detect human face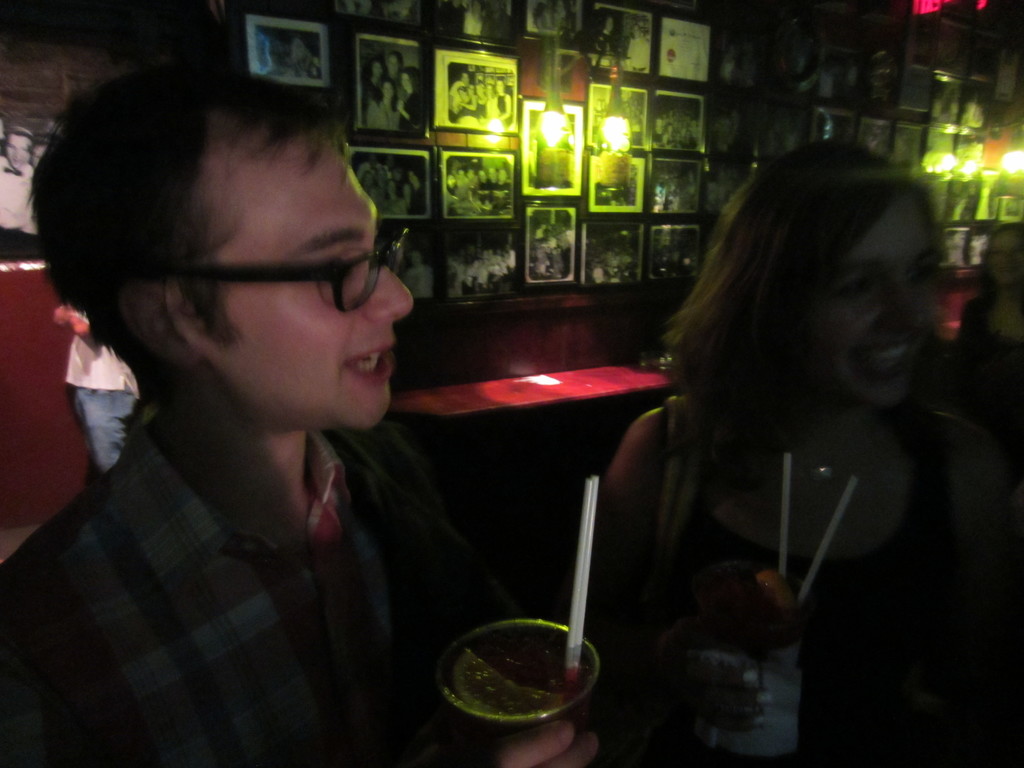
{"x1": 297, "y1": 44, "x2": 301, "y2": 57}
